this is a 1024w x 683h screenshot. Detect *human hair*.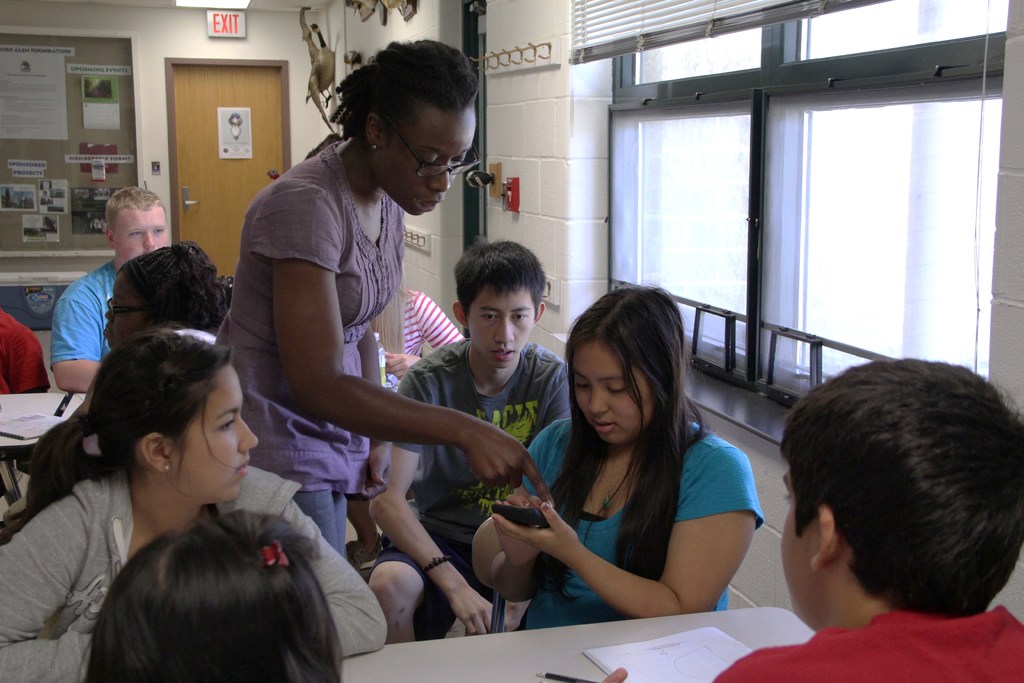
box=[24, 322, 243, 528].
